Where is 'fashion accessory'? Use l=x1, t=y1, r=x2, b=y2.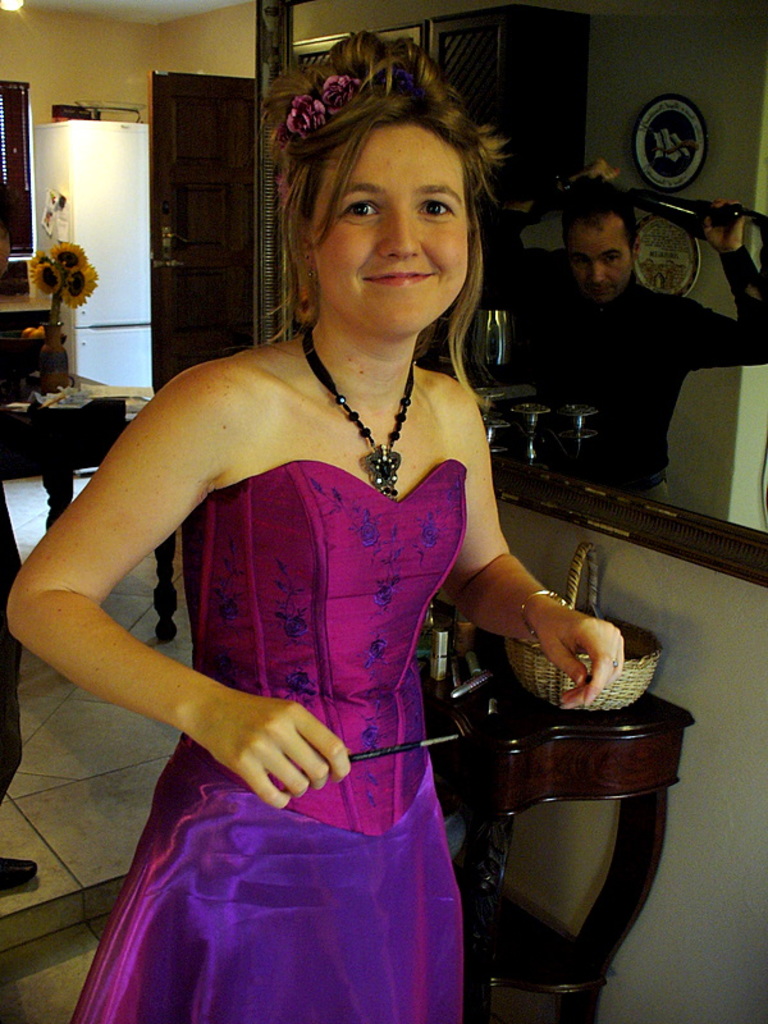
l=283, t=64, r=364, b=137.
